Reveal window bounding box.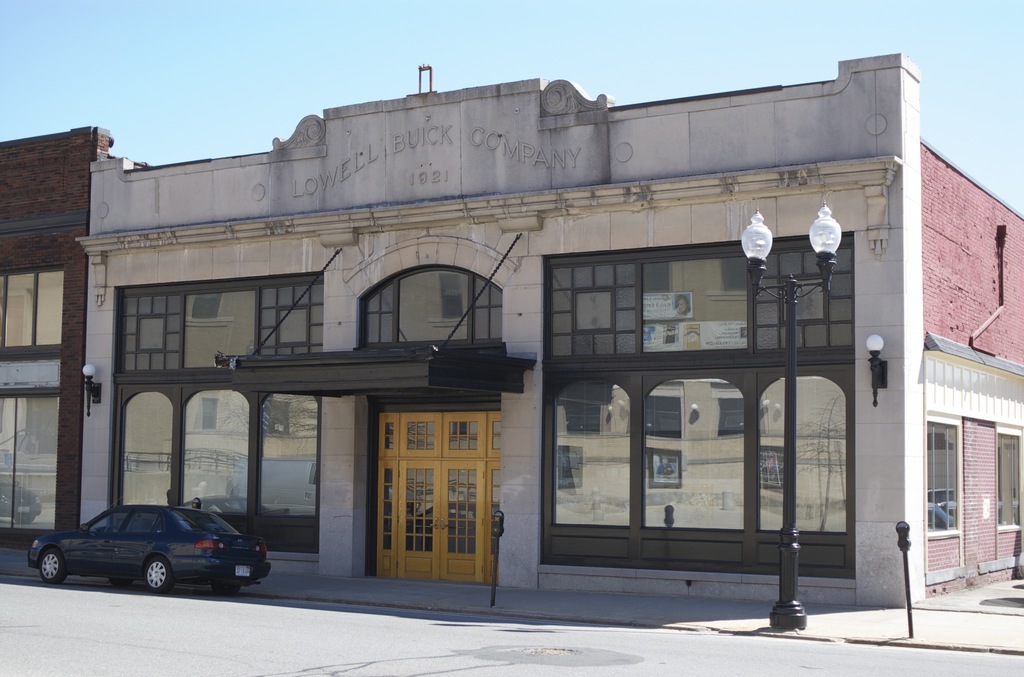
Revealed: 119 294 322 374.
